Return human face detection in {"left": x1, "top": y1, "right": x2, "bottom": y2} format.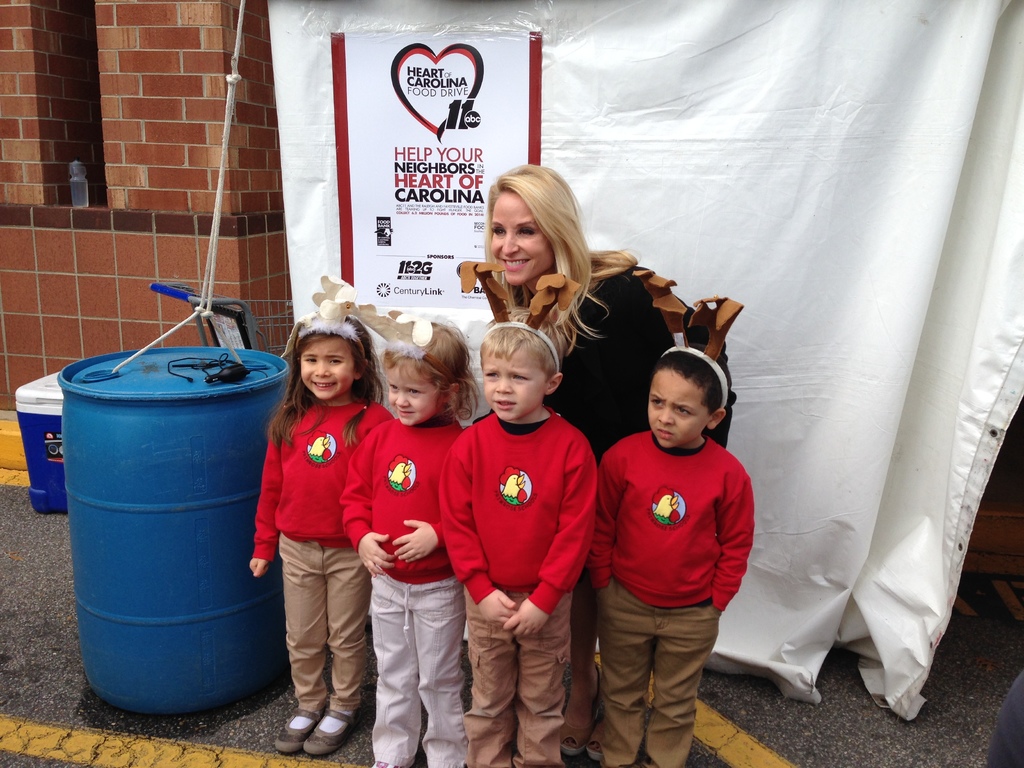
{"left": 388, "top": 365, "right": 439, "bottom": 428}.
